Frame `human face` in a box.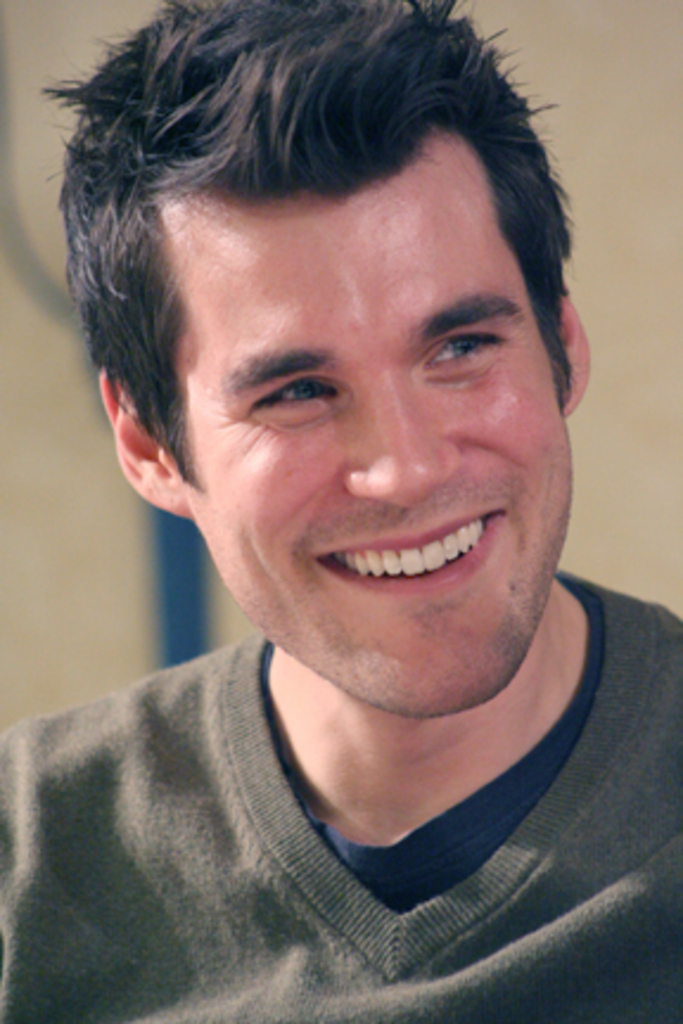
<box>168,130,579,725</box>.
